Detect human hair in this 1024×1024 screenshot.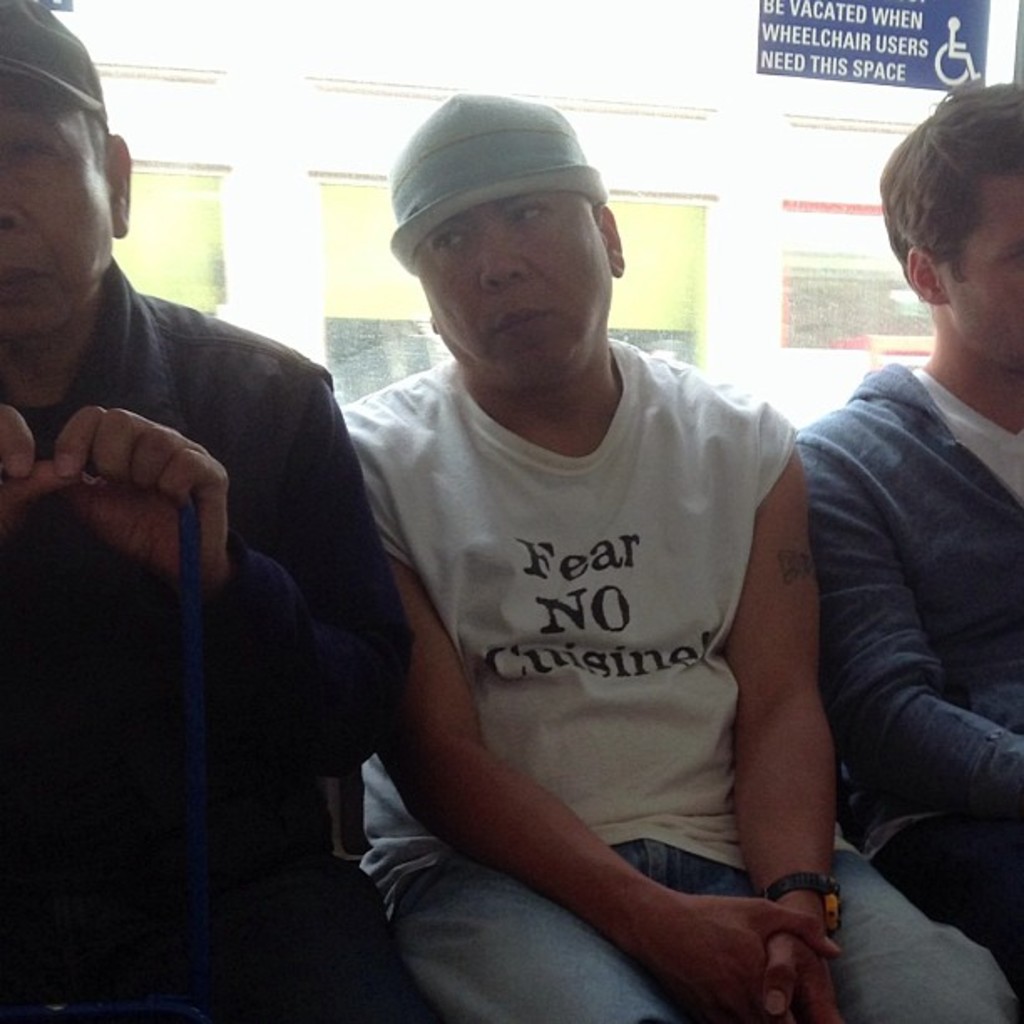
Detection: bbox=(890, 89, 1023, 335).
